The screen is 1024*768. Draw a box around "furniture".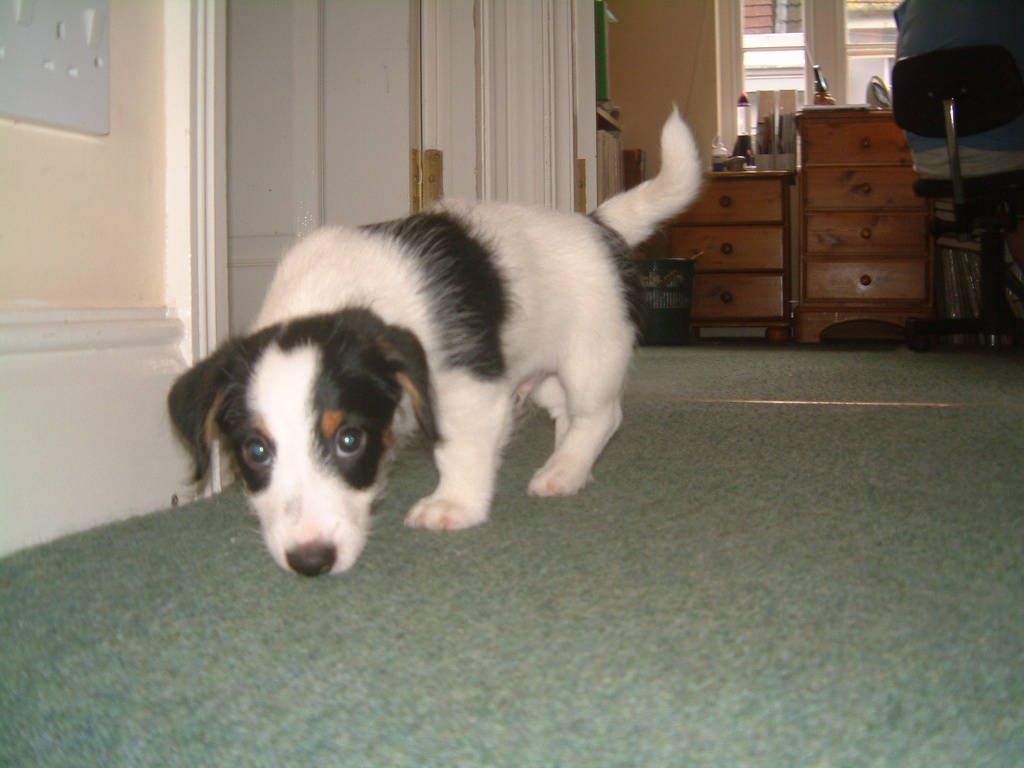
rect(893, 43, 1023, 349).
